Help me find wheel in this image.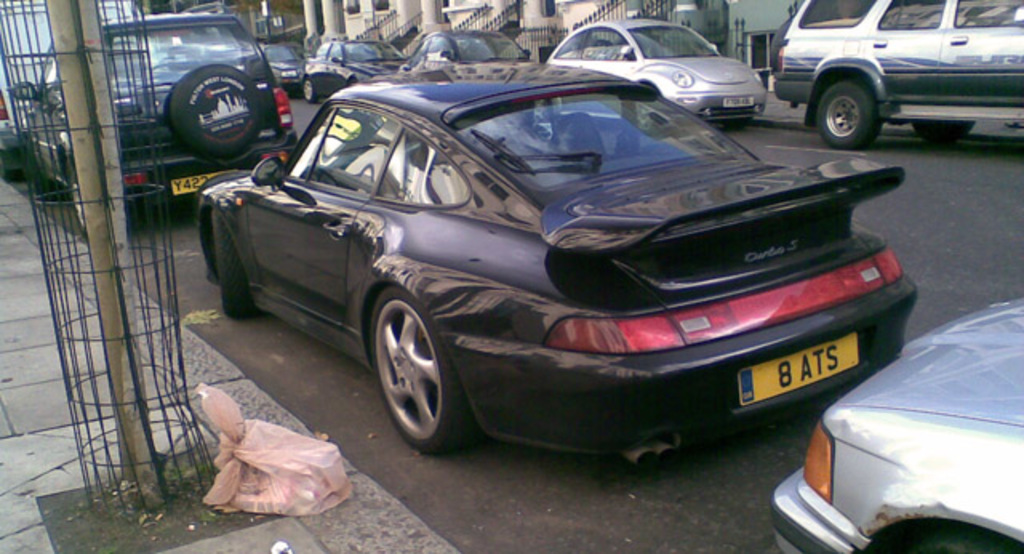
Found it: 915 115 966 146.
